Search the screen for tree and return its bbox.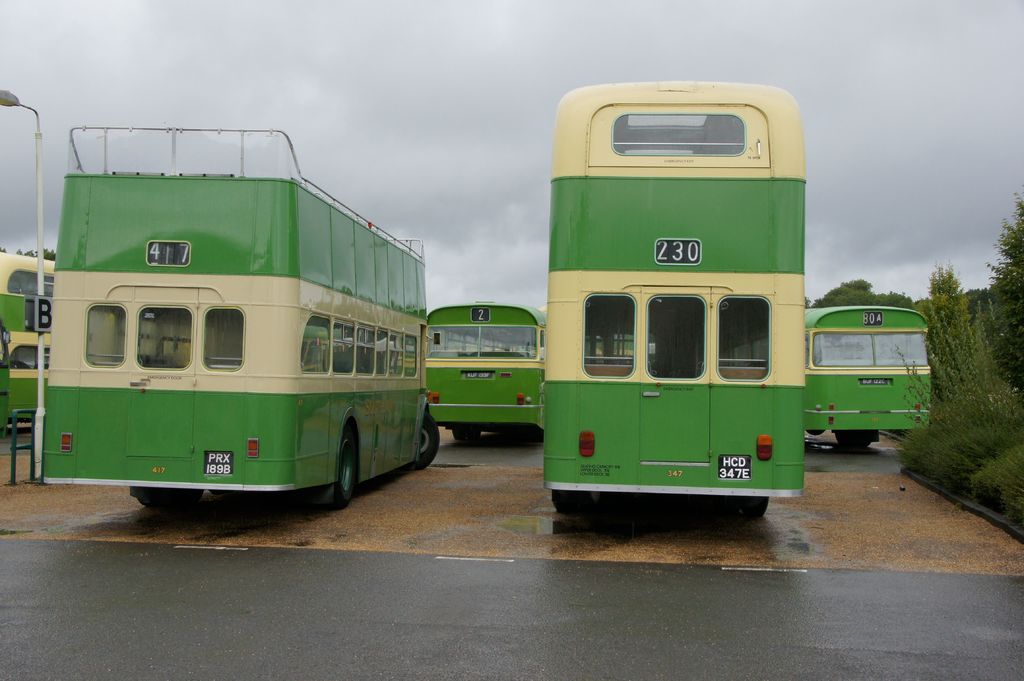
Found: rect(984, 185, 1023, 385).
